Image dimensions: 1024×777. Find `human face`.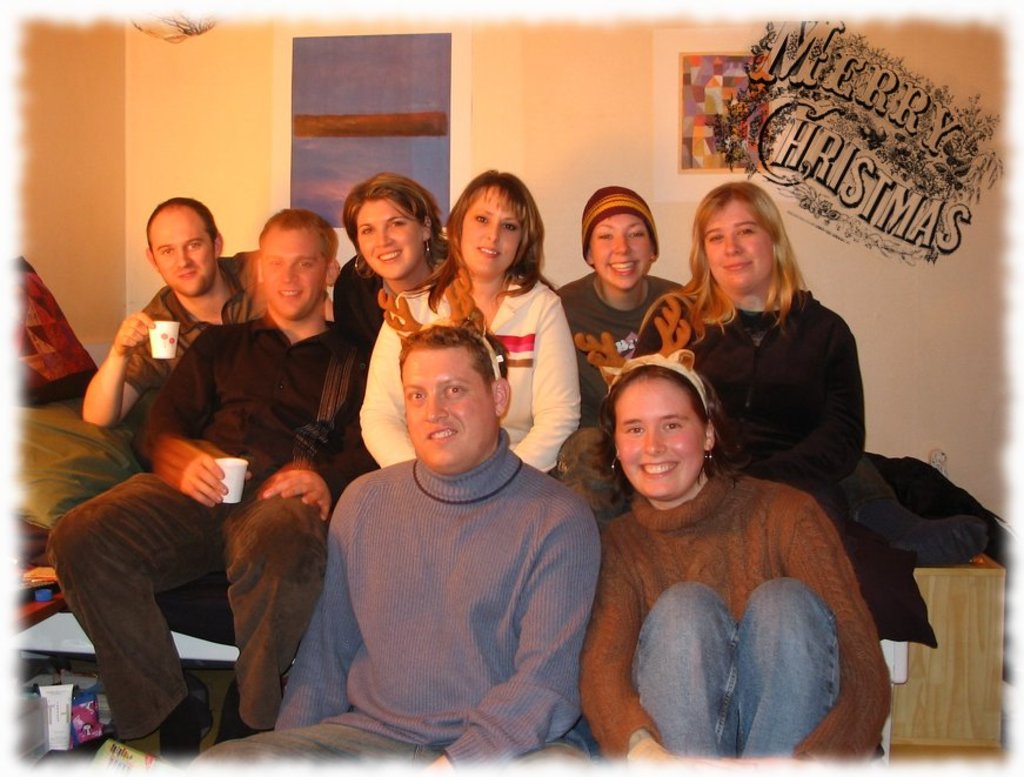
x1=396, y1=342, x2=497, y2=467.
